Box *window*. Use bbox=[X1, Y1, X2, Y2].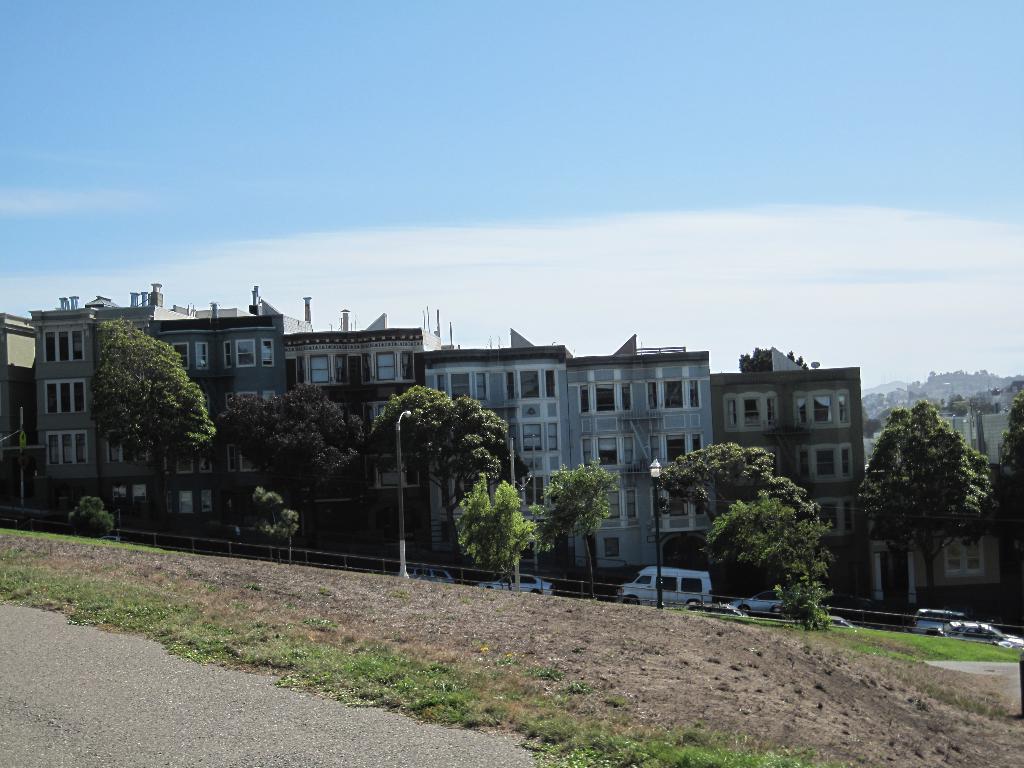
bbox=[443, 475, 491, 501].
